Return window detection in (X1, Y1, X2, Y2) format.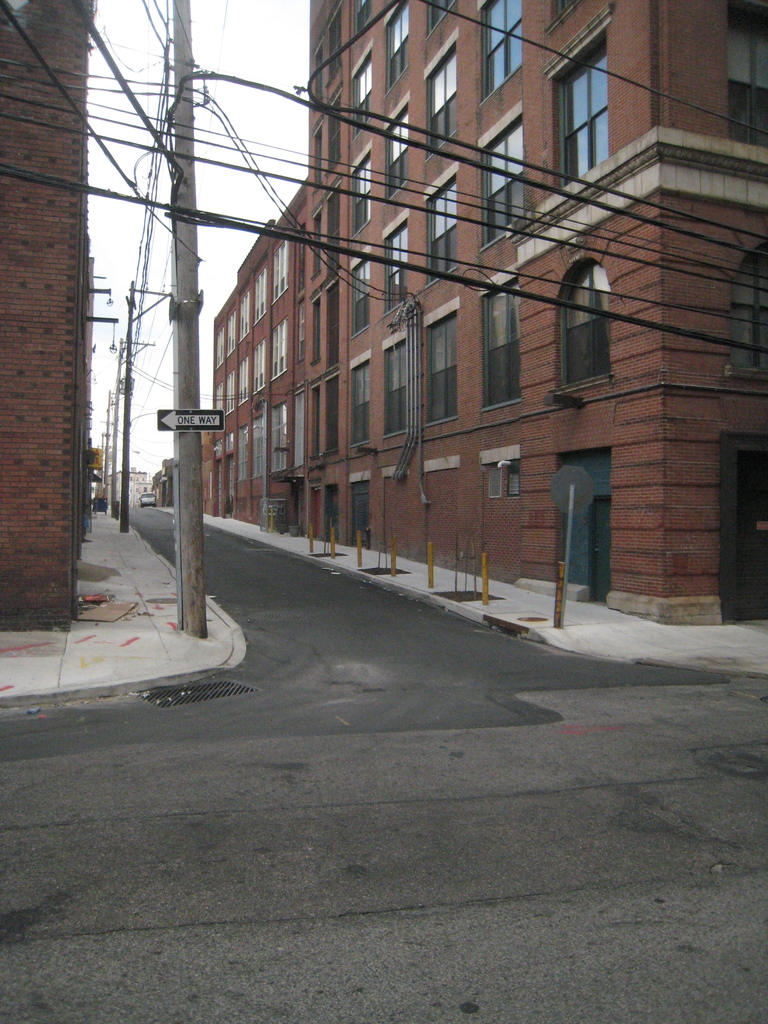
(227, 308, 239, 350).
